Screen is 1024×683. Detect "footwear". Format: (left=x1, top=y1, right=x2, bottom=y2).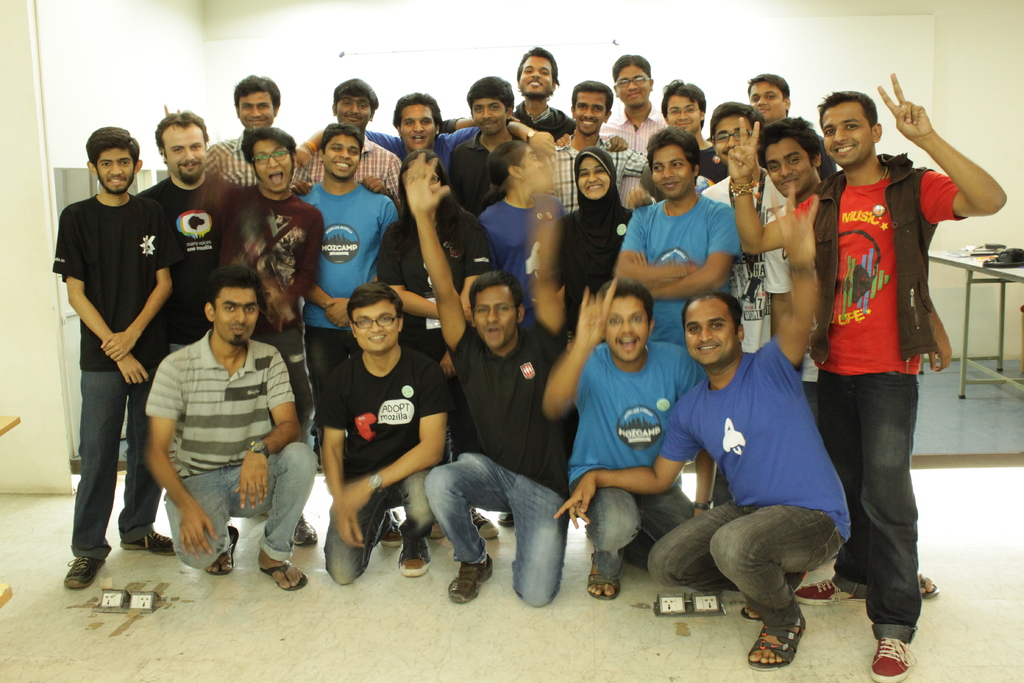
(left=866, top=636, right=917, bottom=682).
